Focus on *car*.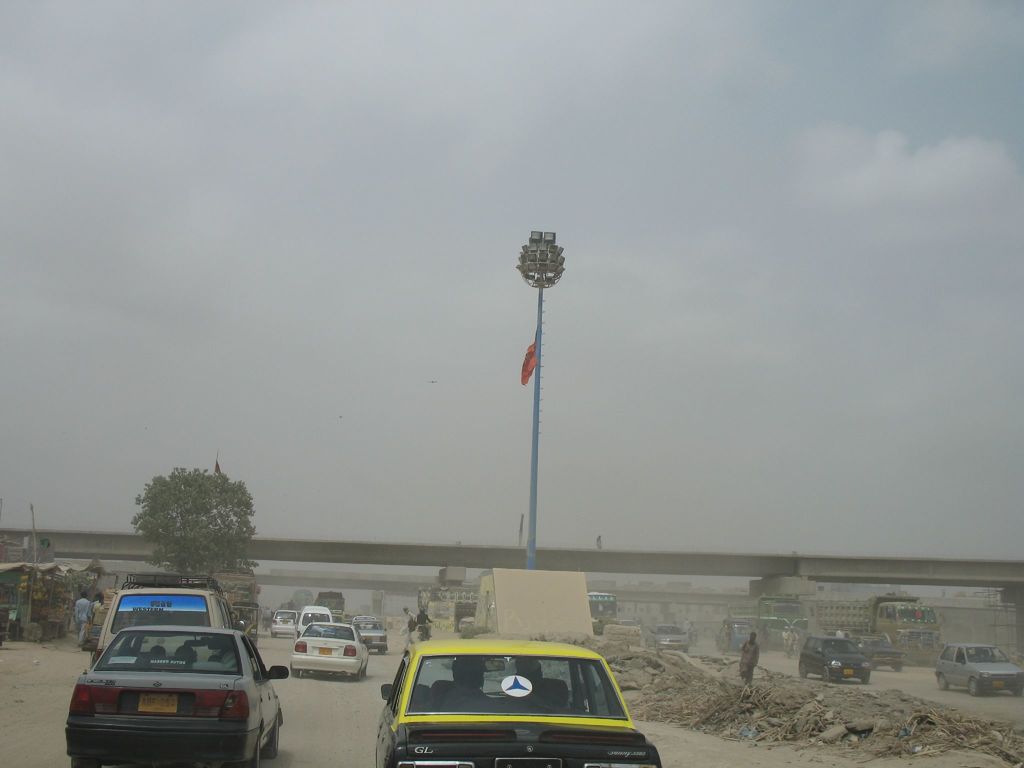
Focused at (x1=375, y1=639, x2=675, y2=767).
